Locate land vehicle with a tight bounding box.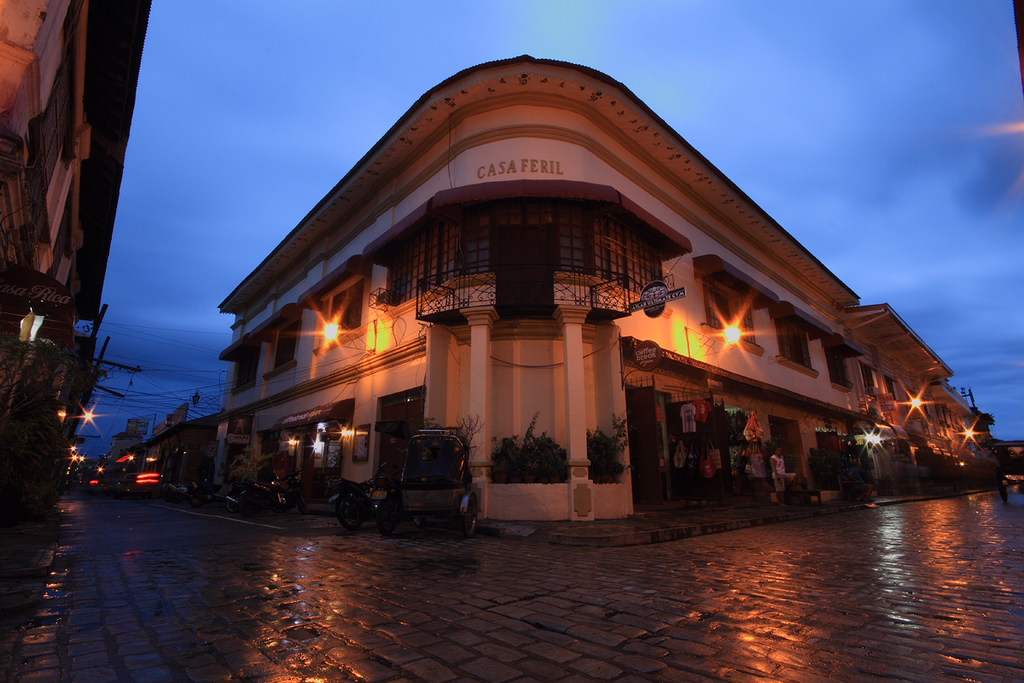
box(376, 426, 480, 534).
